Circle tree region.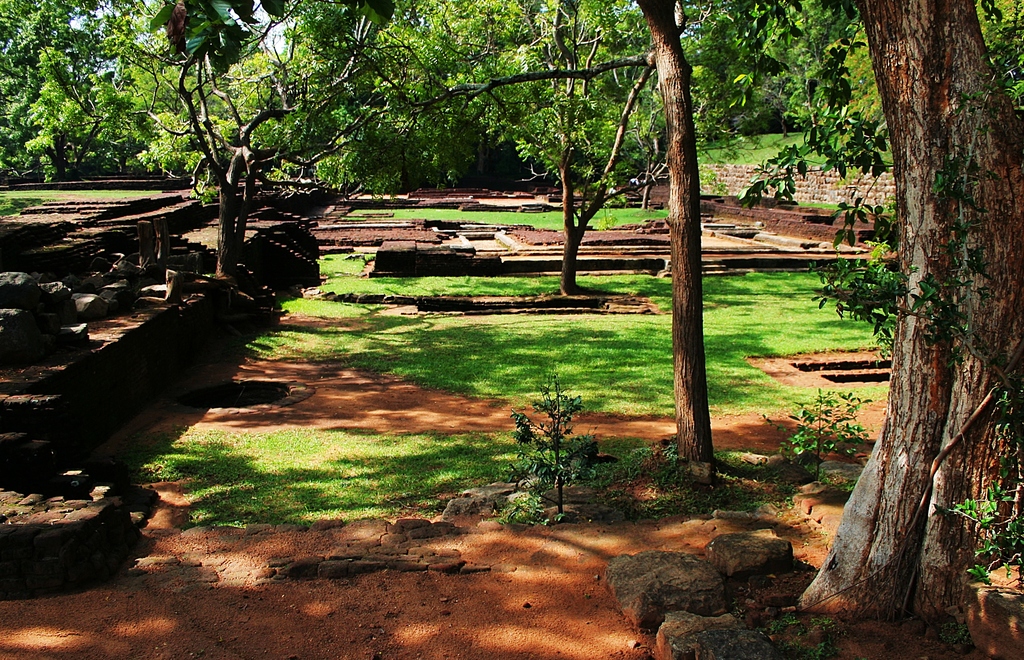
Region: (163, 0, 292, 281).
